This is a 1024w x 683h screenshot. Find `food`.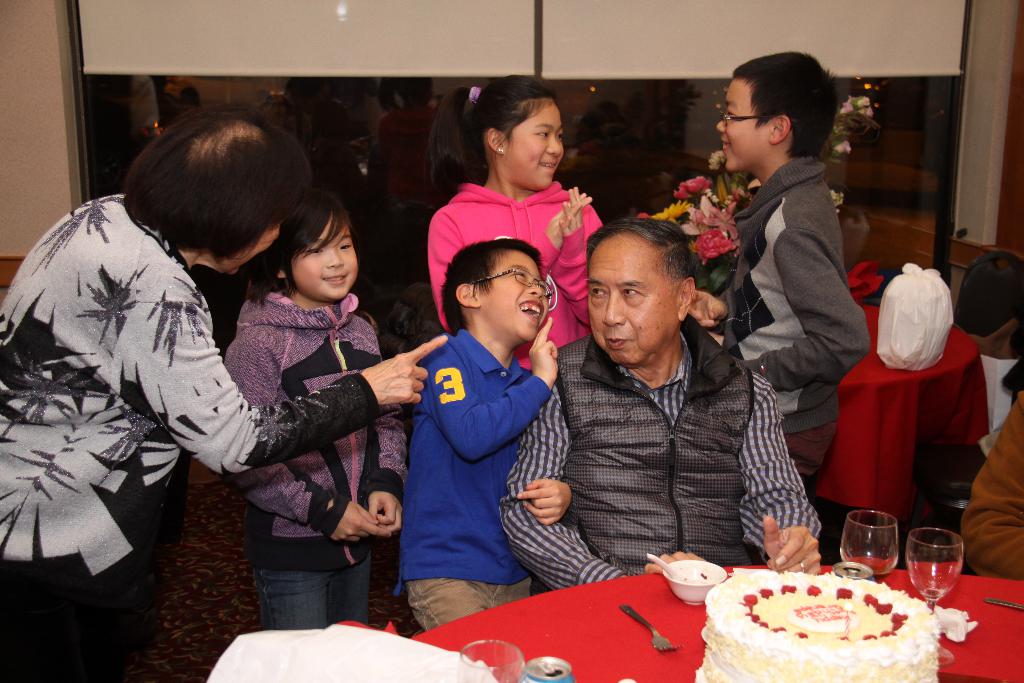
Bounding box: <region>712, 575, 947, 675</region>.
